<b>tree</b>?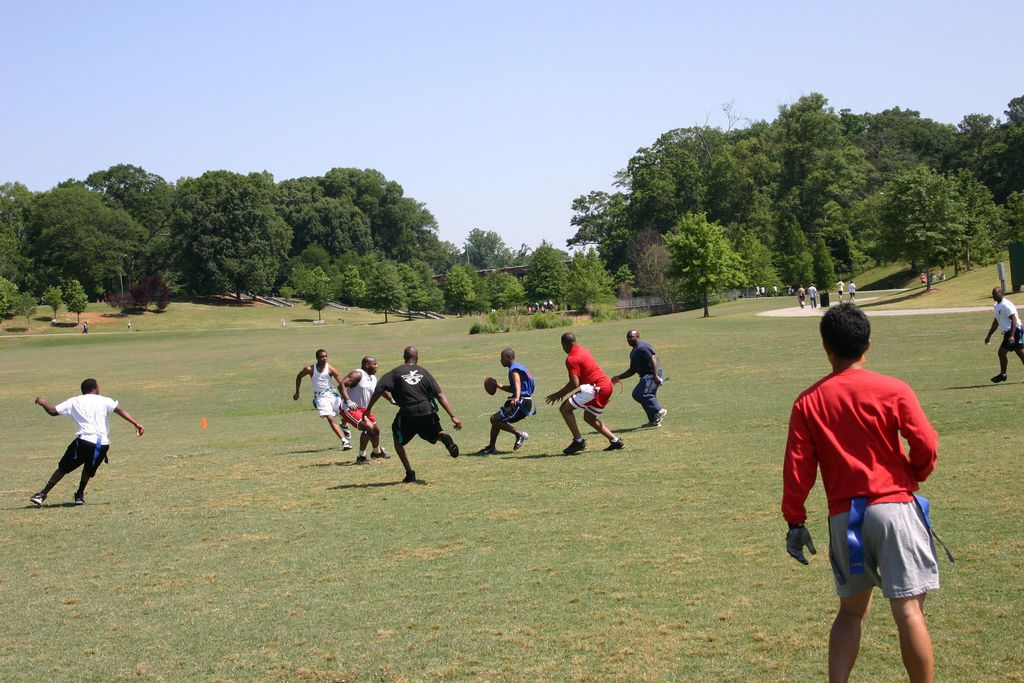
(345, 263, 362, 304)
